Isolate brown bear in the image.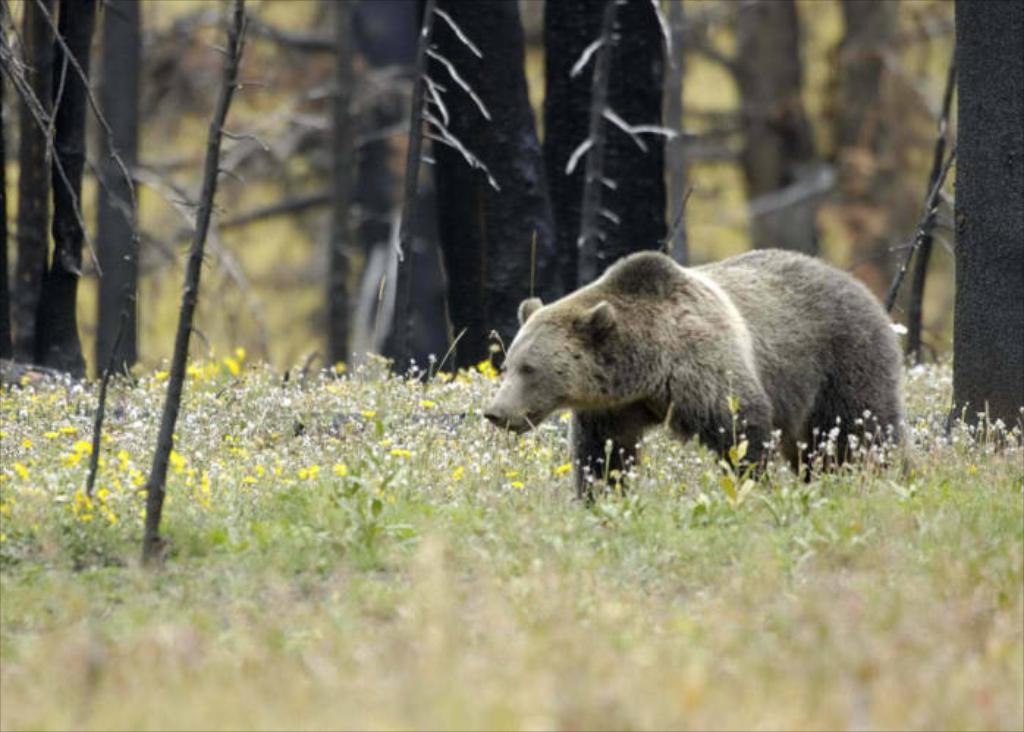
Isolated region: detection(481, 246, 910, 513).
